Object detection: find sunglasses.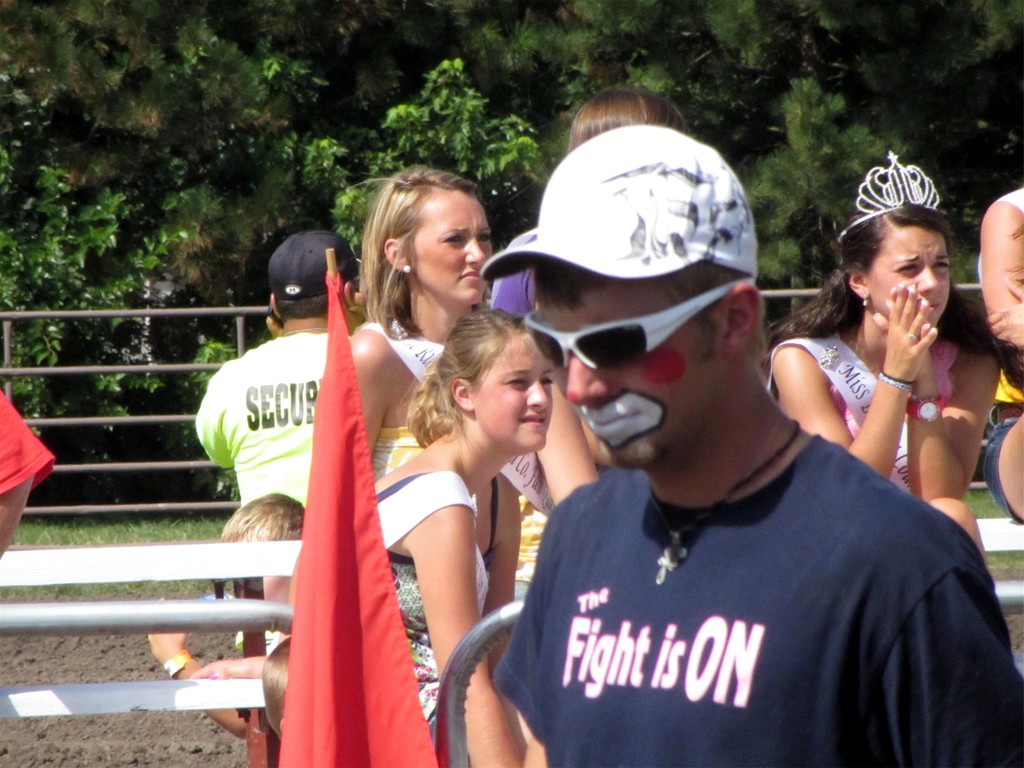
x1=523, y1=277, x2=754, y2=372.
